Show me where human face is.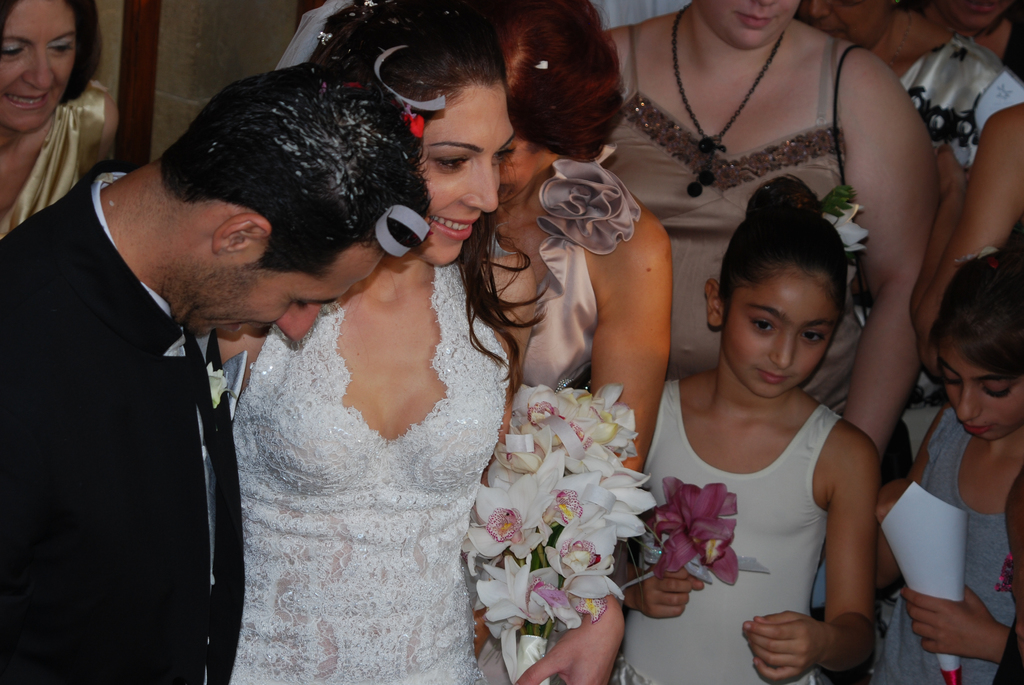
human face is at {"x1": 687, "y1": 0, "x2": 797, "y2": 58}.
